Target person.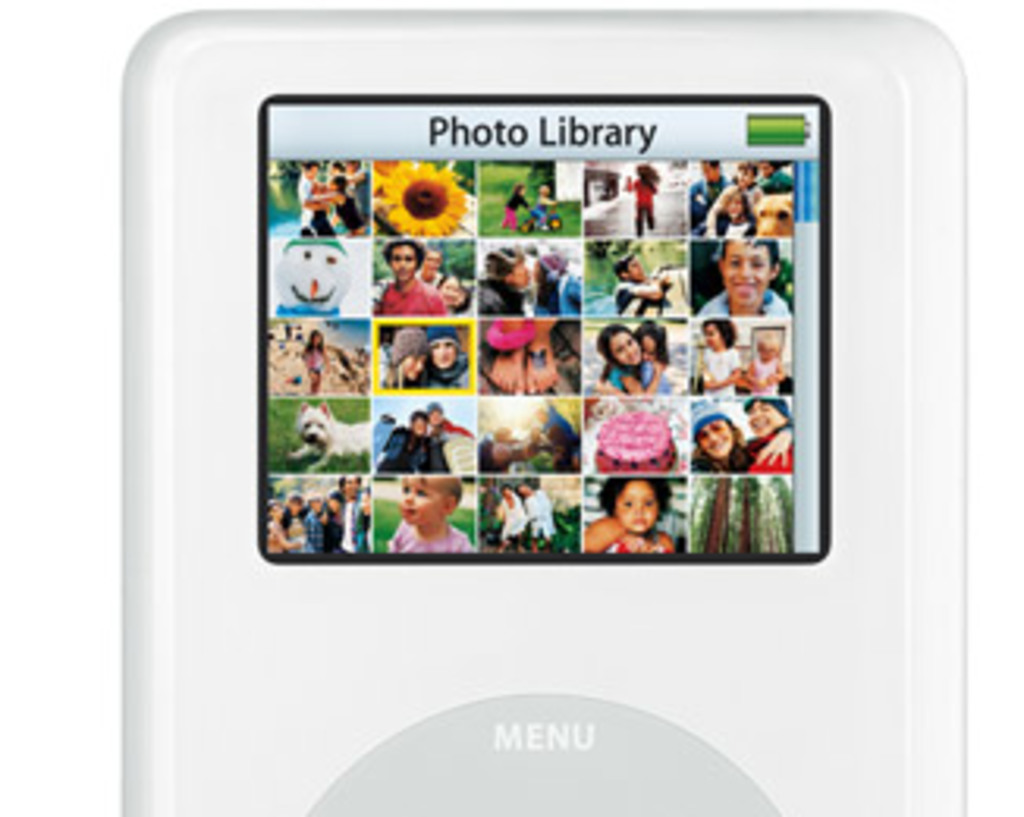
Target region: [594, 321, 675, 399].
